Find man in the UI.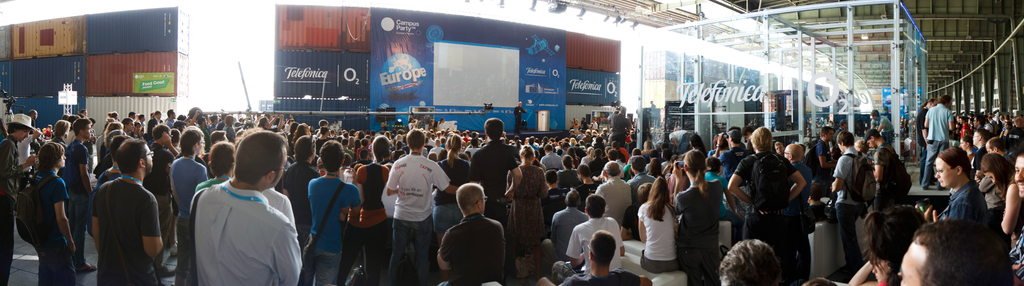
UI element at detection(43, 144, 78, 285).
